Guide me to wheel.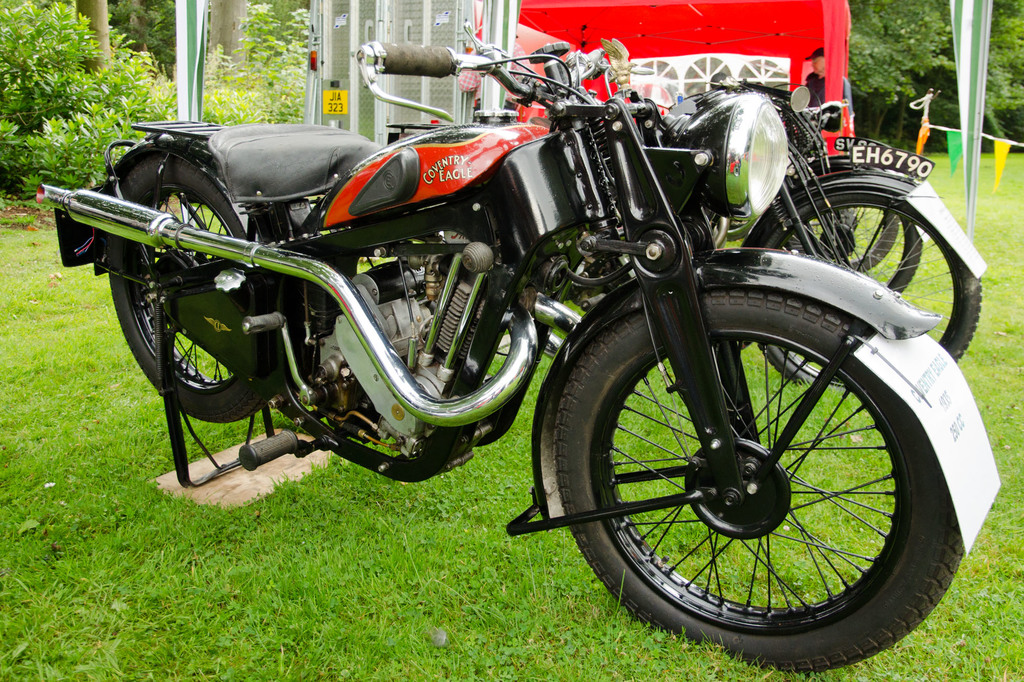
Guidance: 760/194/979/390.
